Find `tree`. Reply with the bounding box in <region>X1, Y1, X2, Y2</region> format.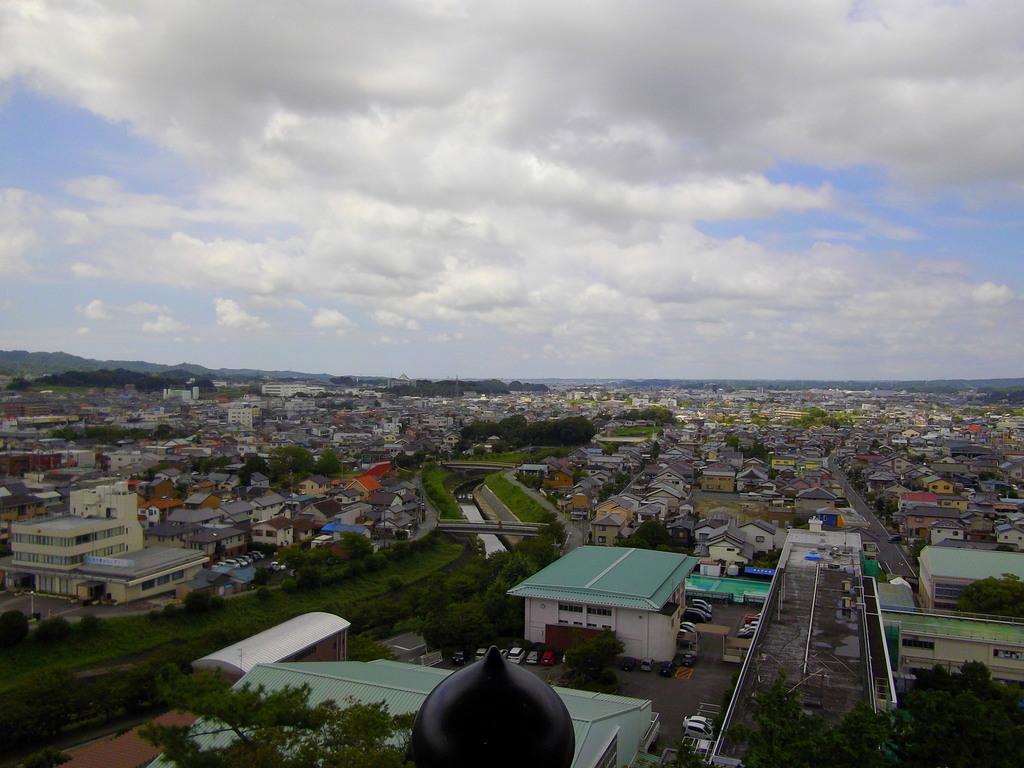
<region>337, 530, 371, 560</region>.
